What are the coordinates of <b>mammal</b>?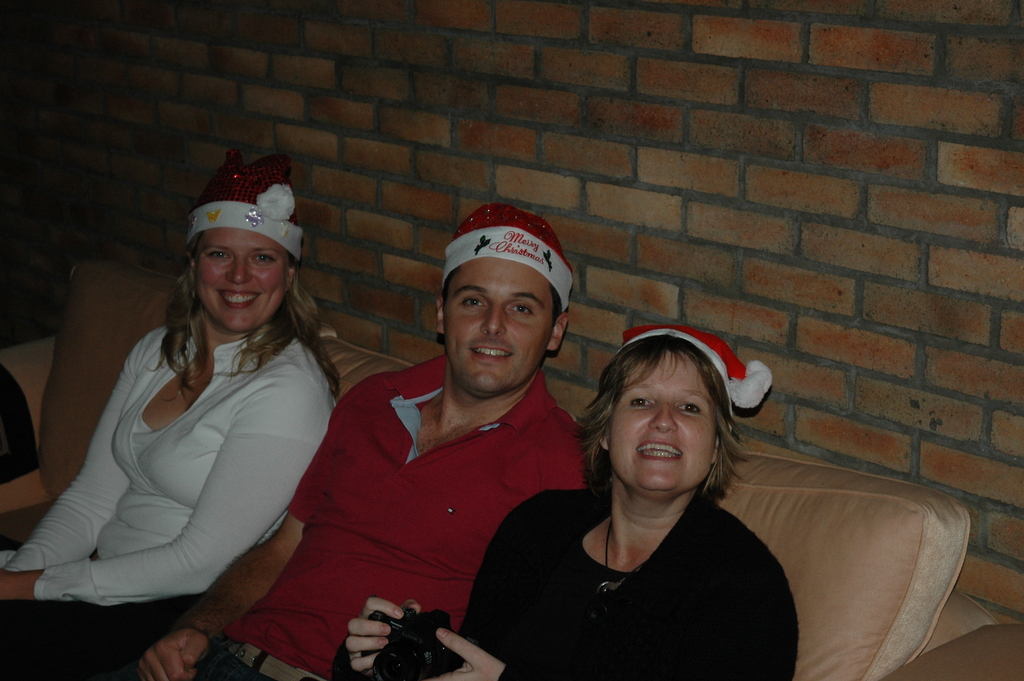
x1=131 y1=202 x2=582 y2=680.
